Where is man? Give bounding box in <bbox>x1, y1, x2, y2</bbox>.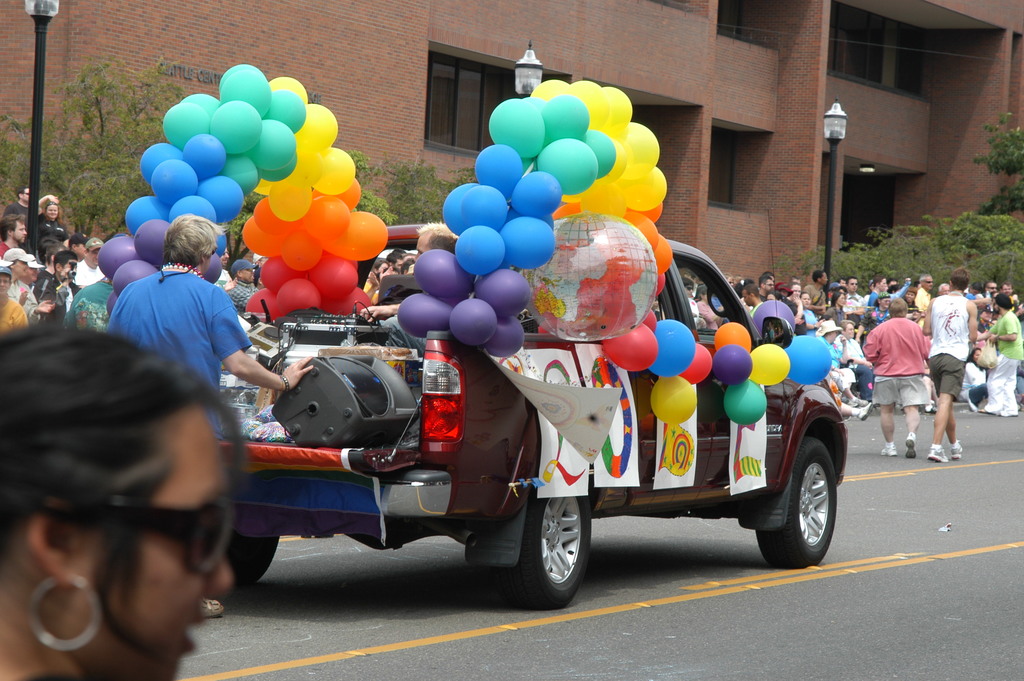
<bbox>17, 252, 55, 326</bbox>.
